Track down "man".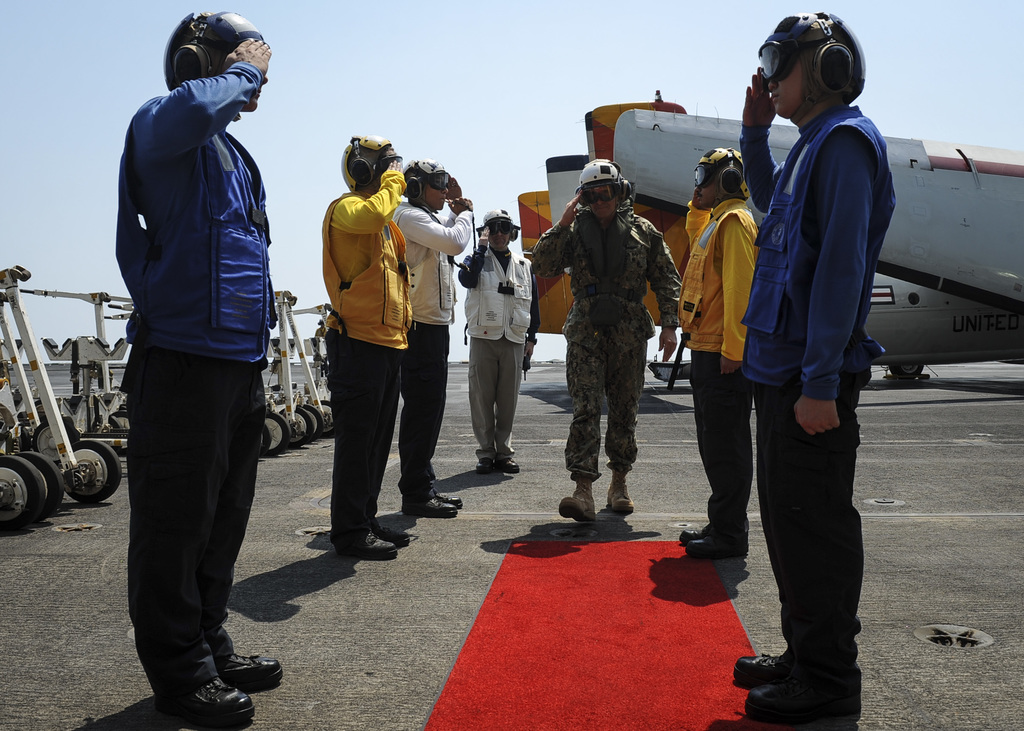
Tracked to locate(530, 159, 684, 524).
